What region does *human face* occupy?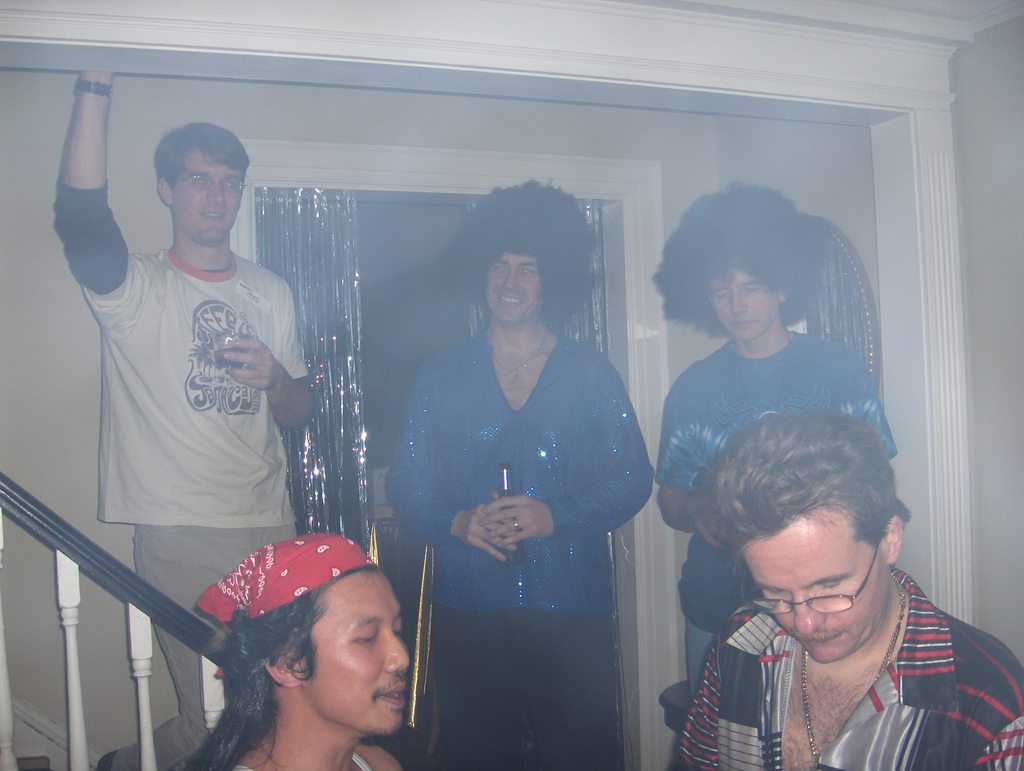
bbox=[486, 250, 548, 323].
